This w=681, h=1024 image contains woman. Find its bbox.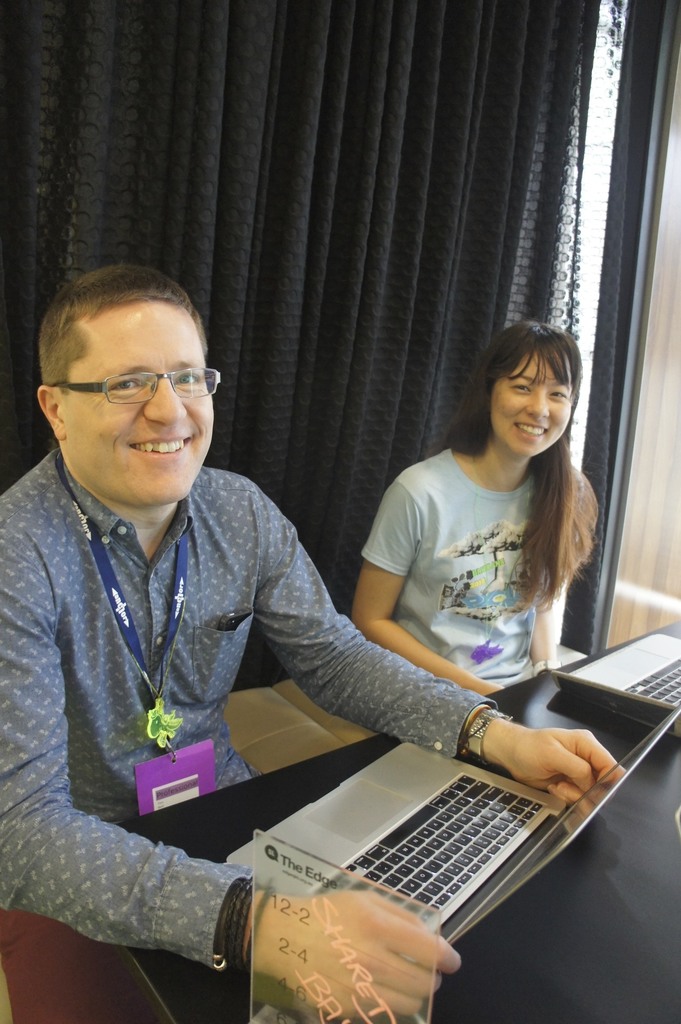
bbox=(354, 314, 613, 693).
